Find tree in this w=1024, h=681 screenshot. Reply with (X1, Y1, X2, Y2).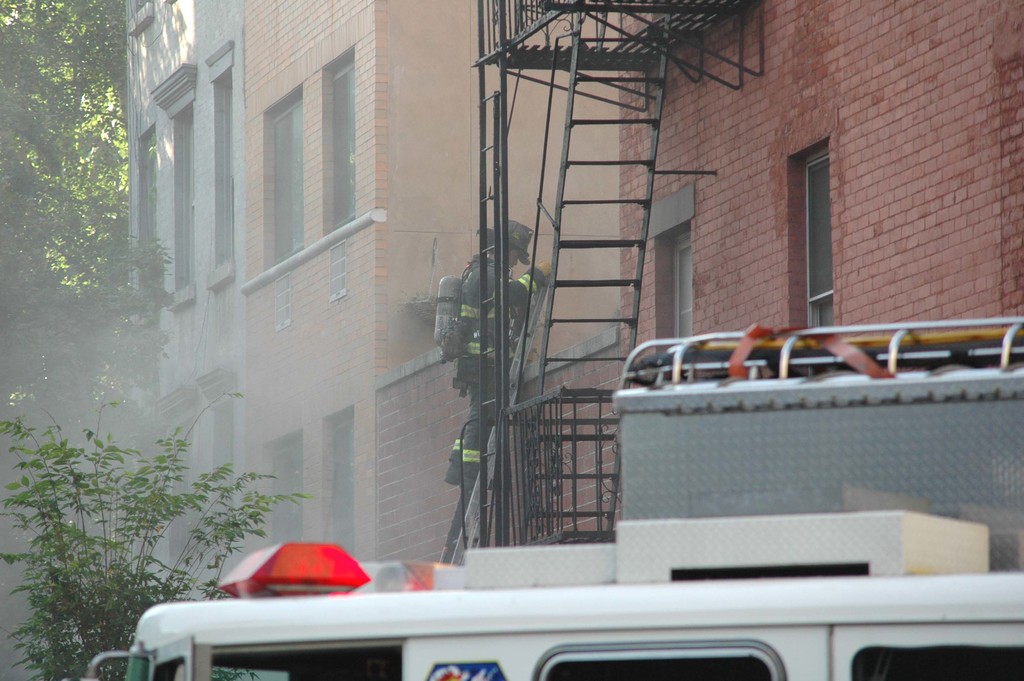
(0, 0, 180, 441).
